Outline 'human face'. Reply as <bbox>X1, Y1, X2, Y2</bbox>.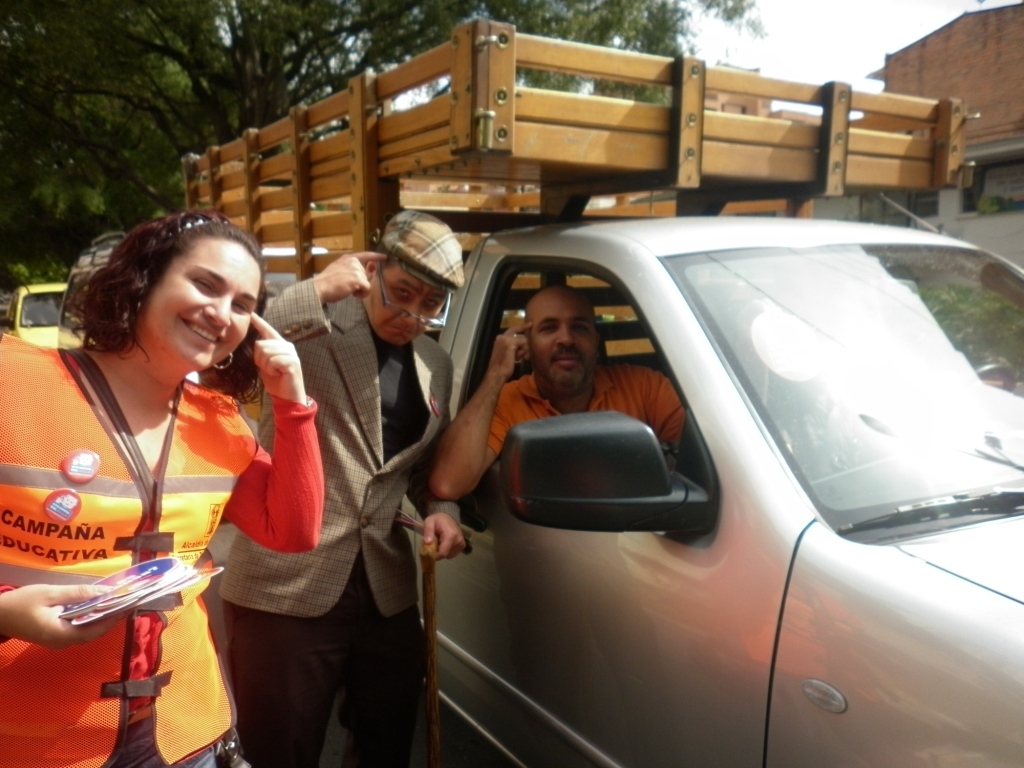
<bbox>368, 265, 447, 345</bbox>.
